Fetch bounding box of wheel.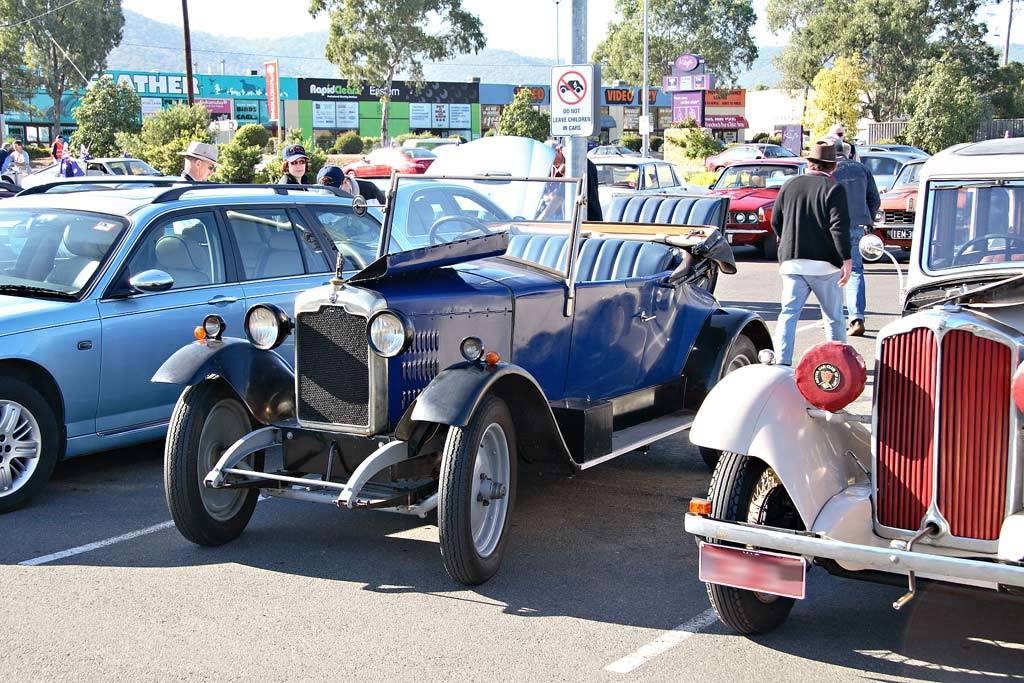
Bbox: left=699, top=334, right=759, bottom=471.
